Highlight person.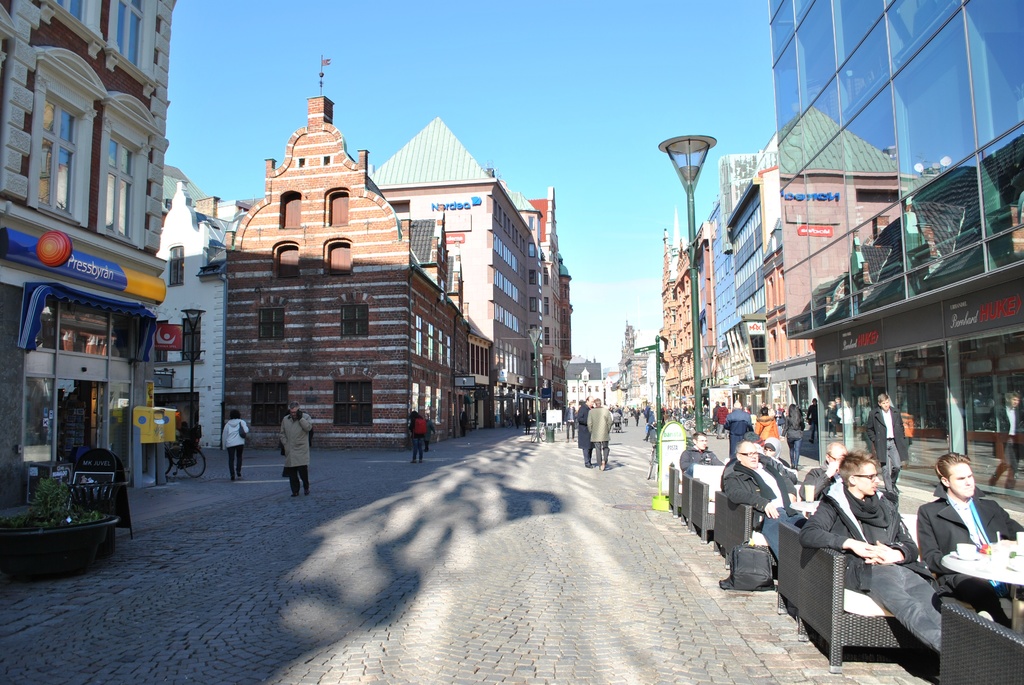
Highlighted region: <box>585,395,612,469</box>.
